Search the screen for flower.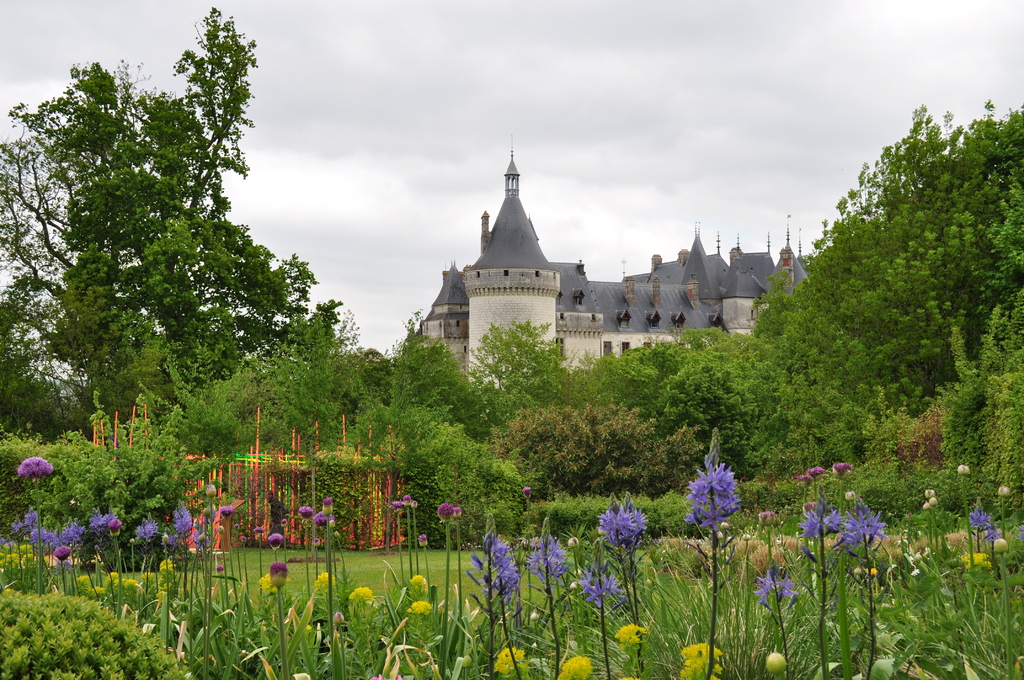
Found at 29, 531, 50, 560.
